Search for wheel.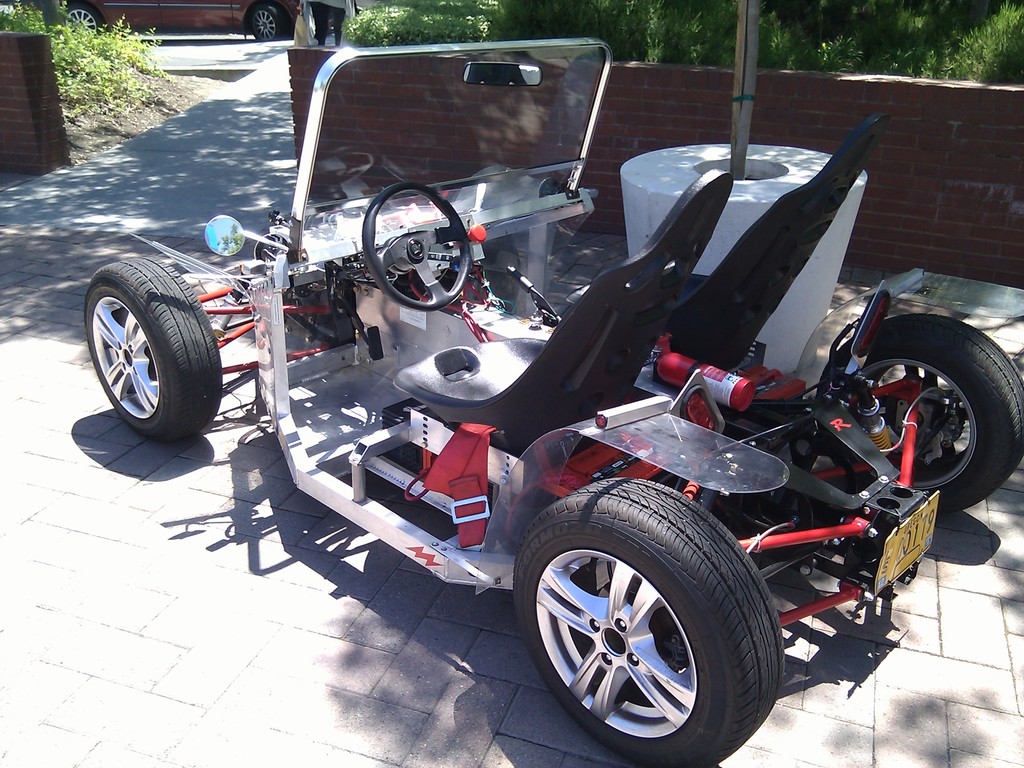
Found at detection(65, 3, 100, 40).
